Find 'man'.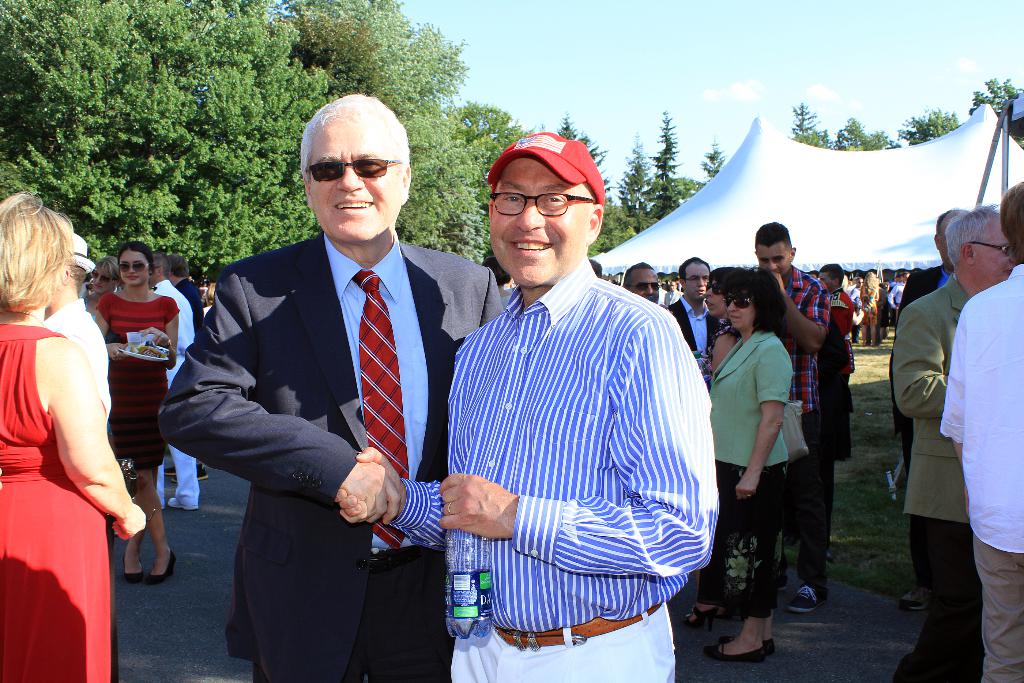
x1=342 y1=129 x2=721 y2=682.
